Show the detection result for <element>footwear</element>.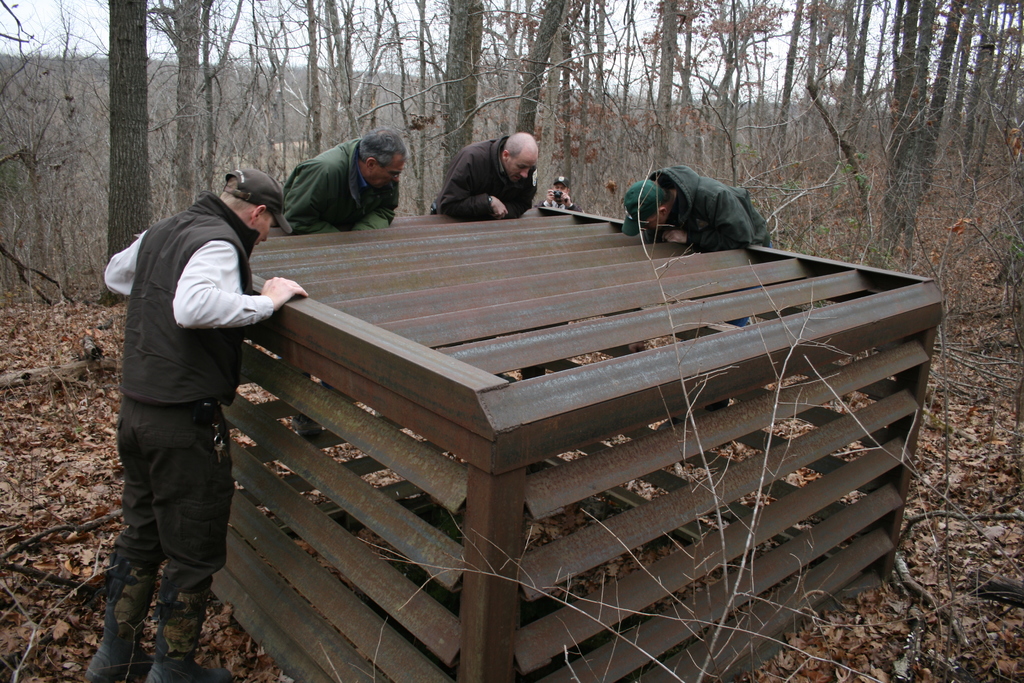
crop(290, 413, 324, 439).
